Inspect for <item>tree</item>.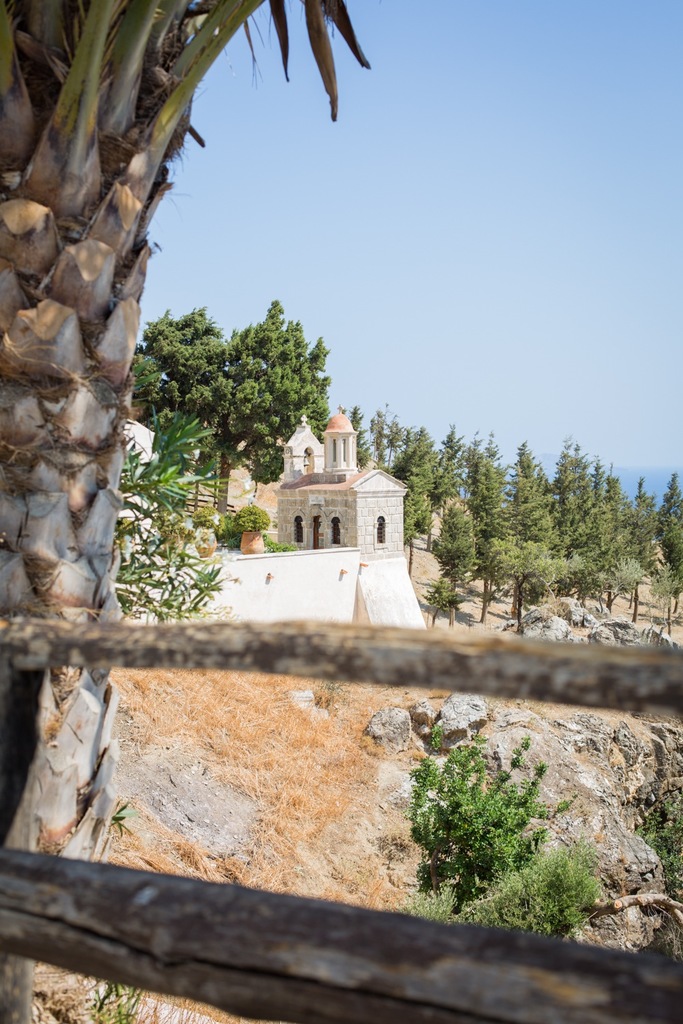
Inspection: box(0, 0, 372, 1023).
